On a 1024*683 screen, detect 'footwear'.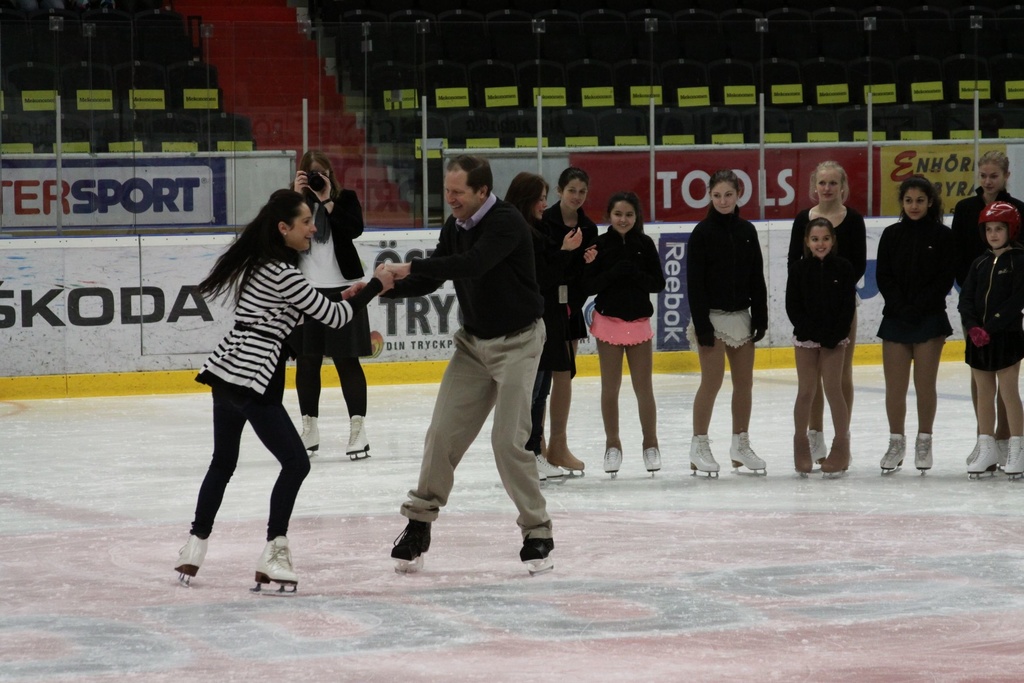
[x1=879, y1=440, x2=905, y2=466].
